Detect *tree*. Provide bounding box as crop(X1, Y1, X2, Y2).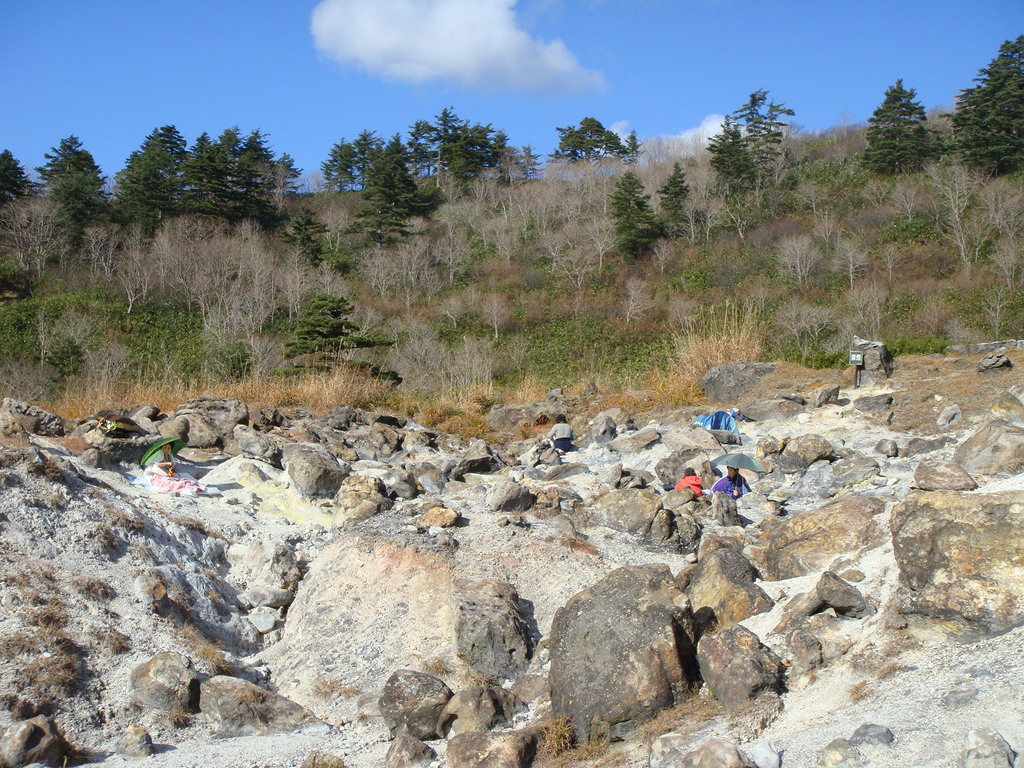
crop(323, 134, 352, 196).
